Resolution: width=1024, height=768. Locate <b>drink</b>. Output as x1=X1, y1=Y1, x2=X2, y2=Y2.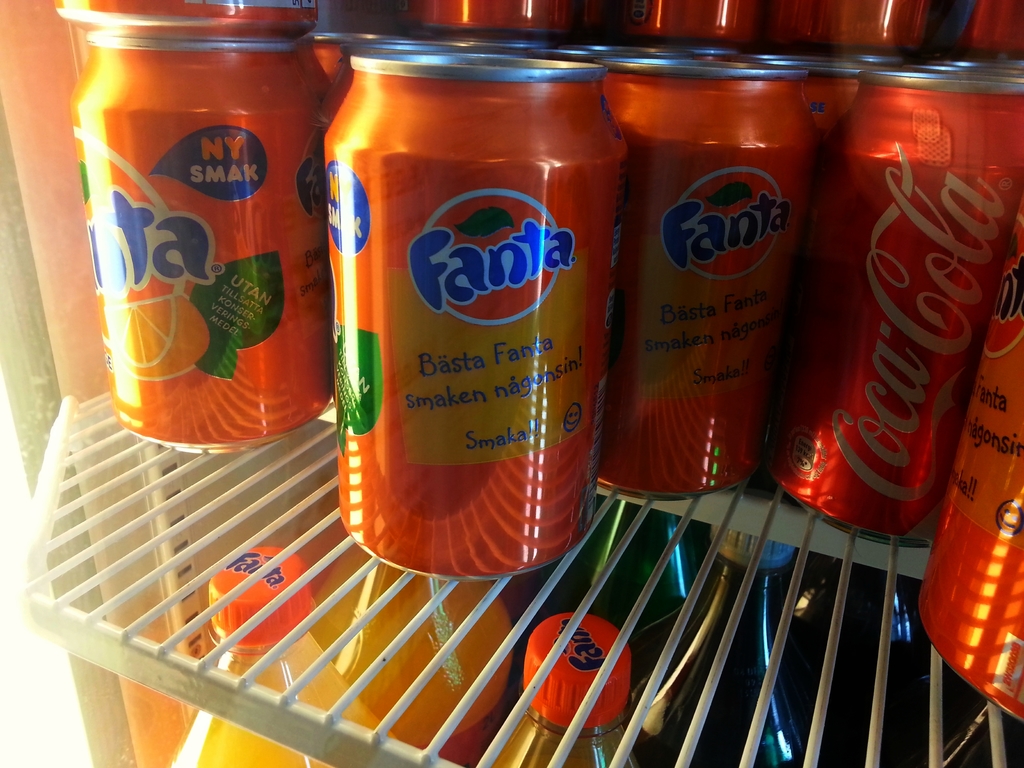
x1=964, y1=0, x2=1023, y2=56.
